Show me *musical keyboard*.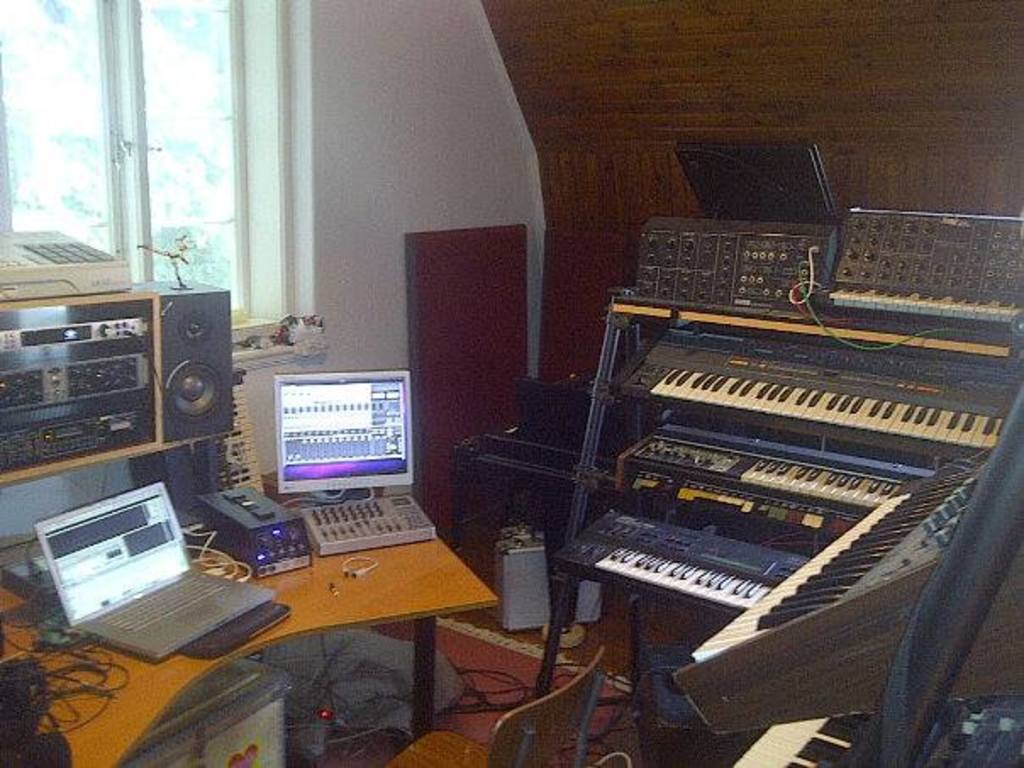
*musical keyboard* is here: crop(612, 327, 1021, 459).
